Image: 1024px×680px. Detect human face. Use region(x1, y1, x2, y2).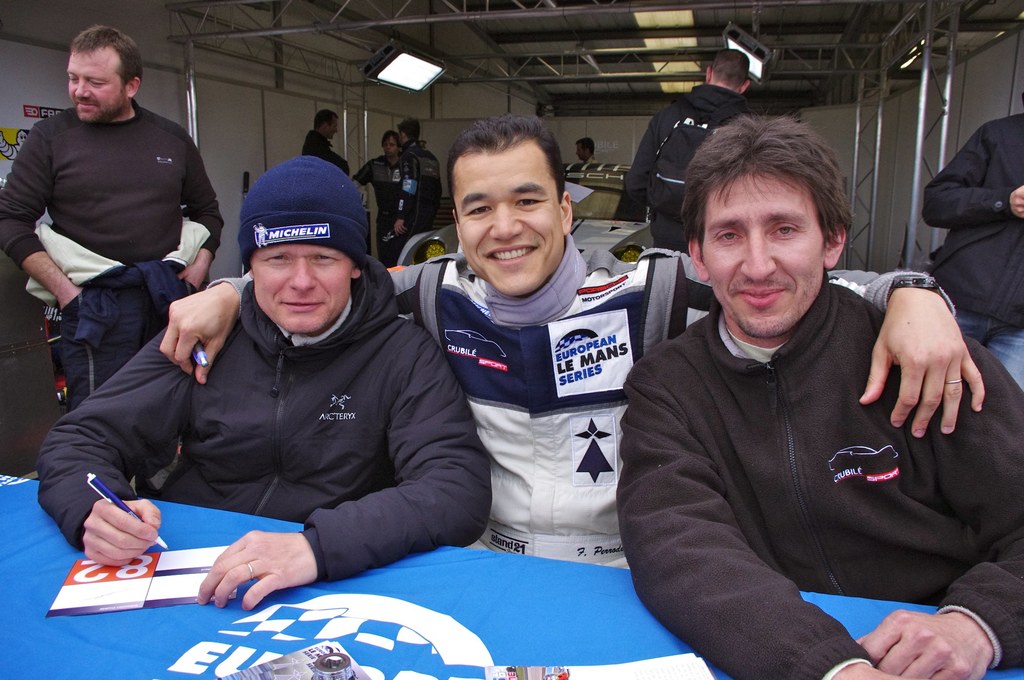
region(251, 247, 351, 337).
